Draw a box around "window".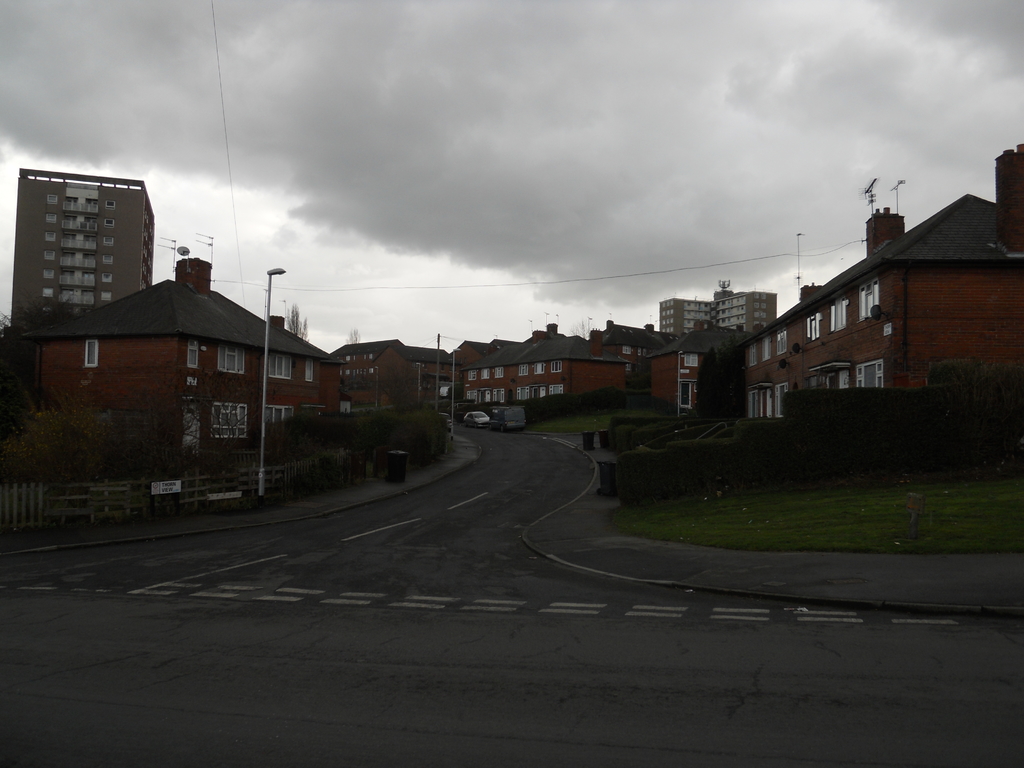
263,402,300,427.
